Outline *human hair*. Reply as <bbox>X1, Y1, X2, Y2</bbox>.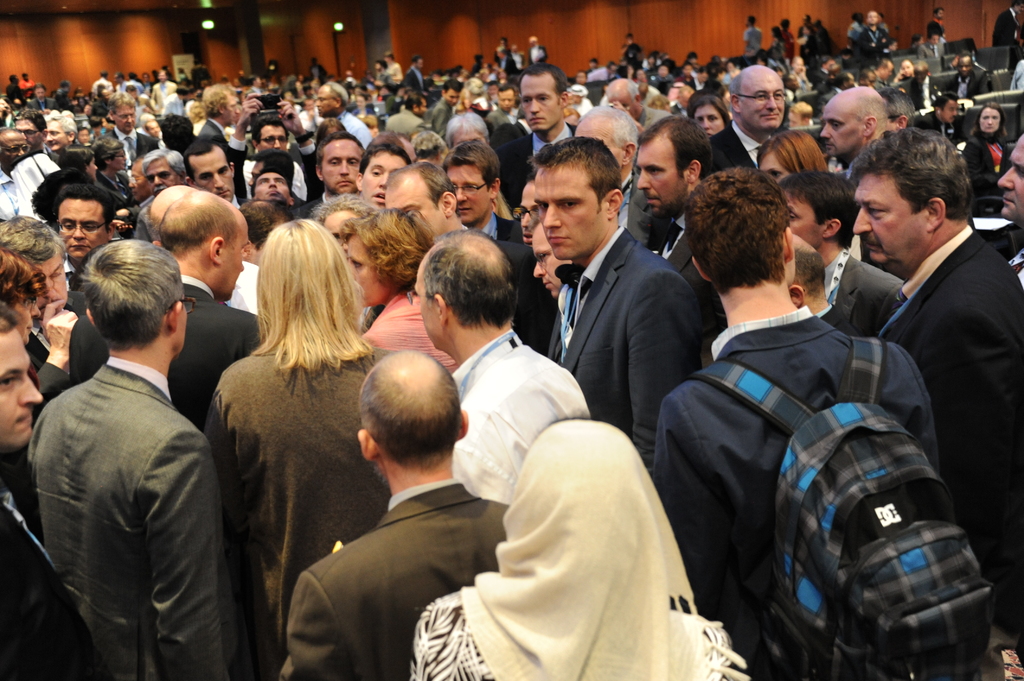
<bbox>253, 116, 291, 147</bbox>.
